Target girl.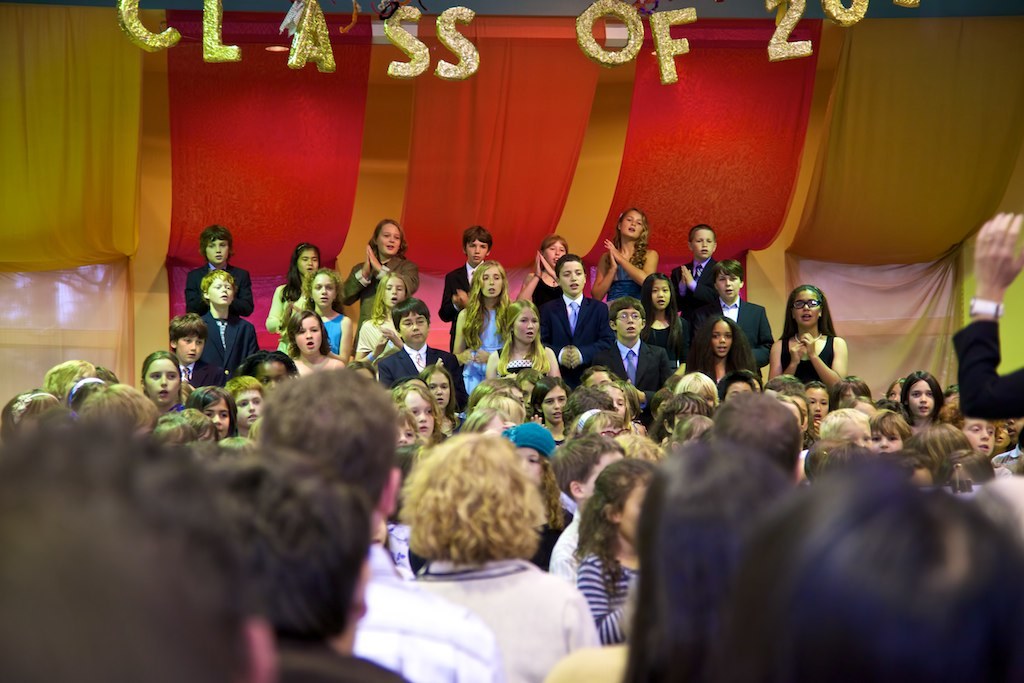
Target region: 419, 364, 458, 441.
